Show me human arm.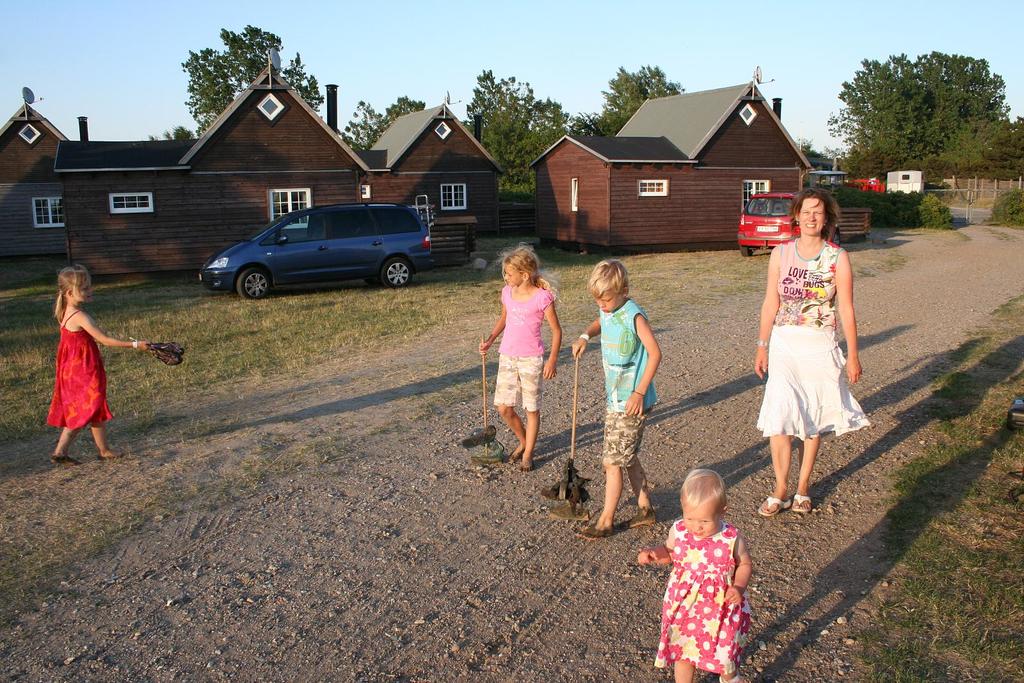
human arm is here: 718,541,760,607.
